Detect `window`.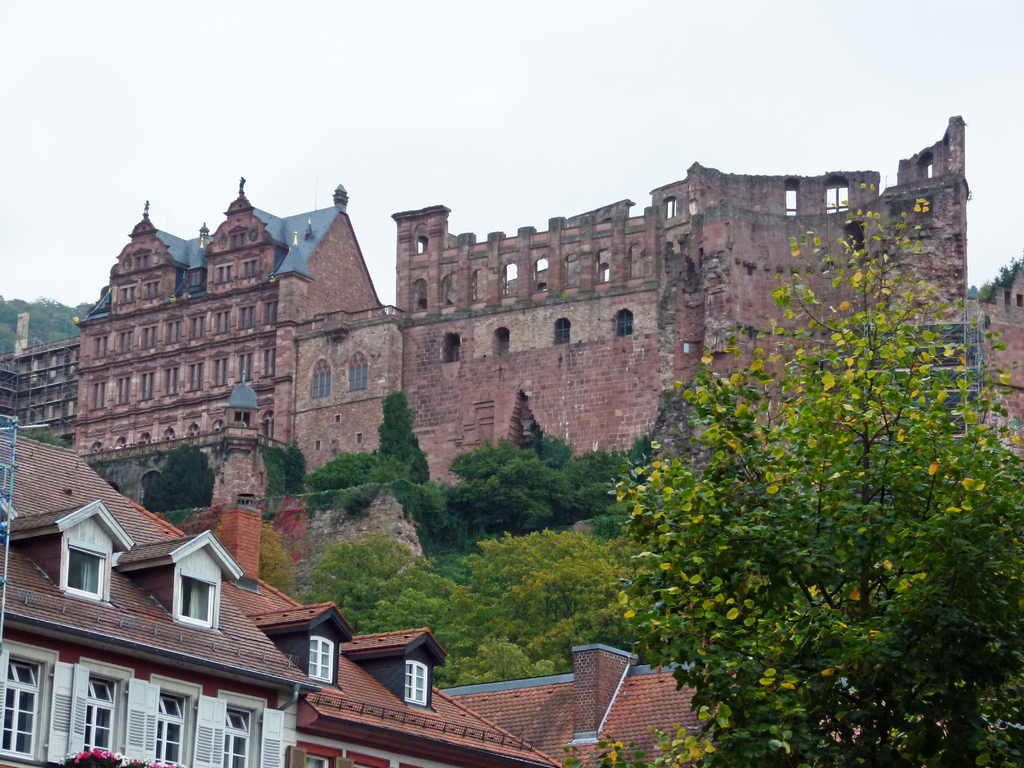
Detected at {"x1": 136, "y1": 429, "x2": 159, "y2": 445}.
